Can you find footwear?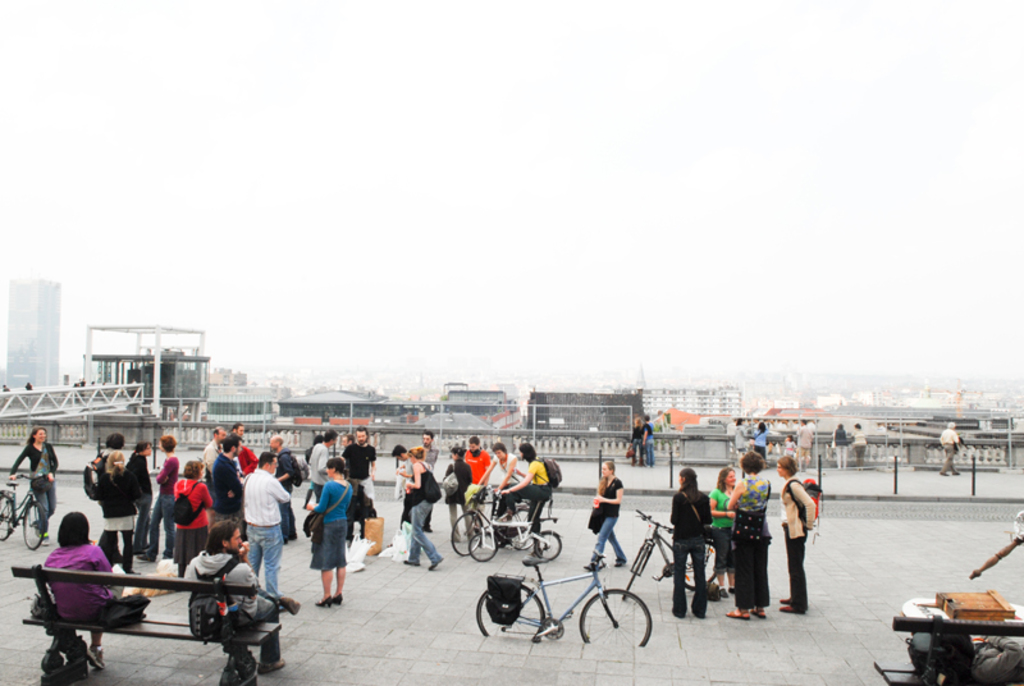
Yes, bounding box: (x1=589, y1=558, x2=603, y2=566).
